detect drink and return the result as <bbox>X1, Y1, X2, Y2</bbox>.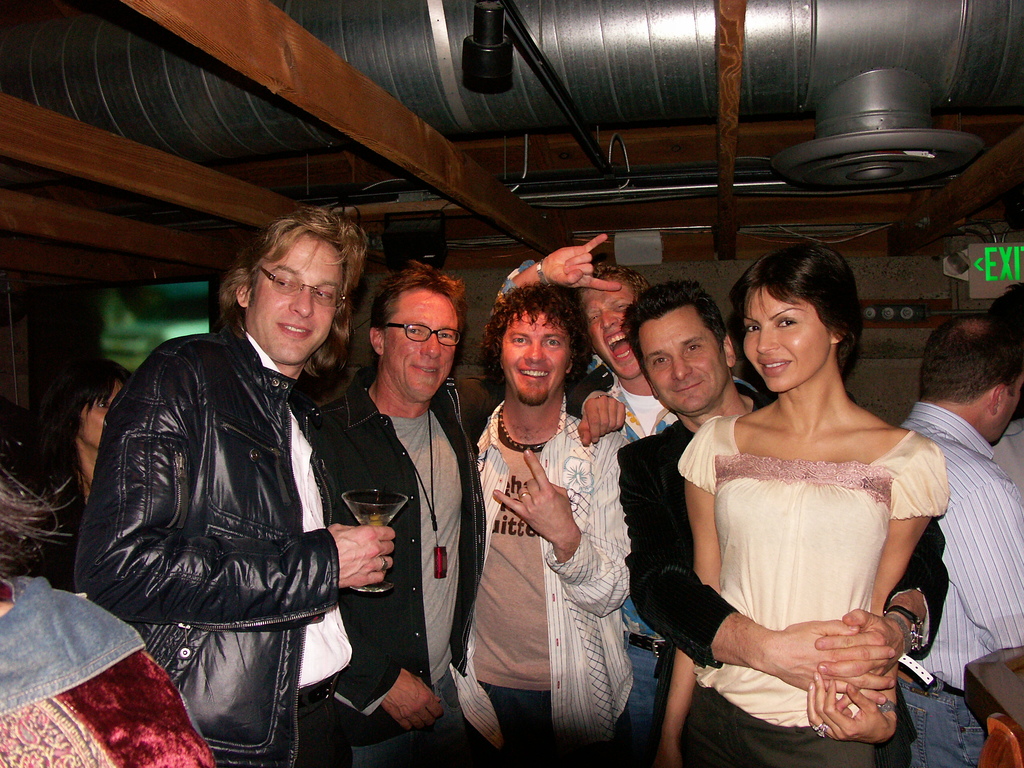
<bbox>351, 513, 395, 526</bbox>.
